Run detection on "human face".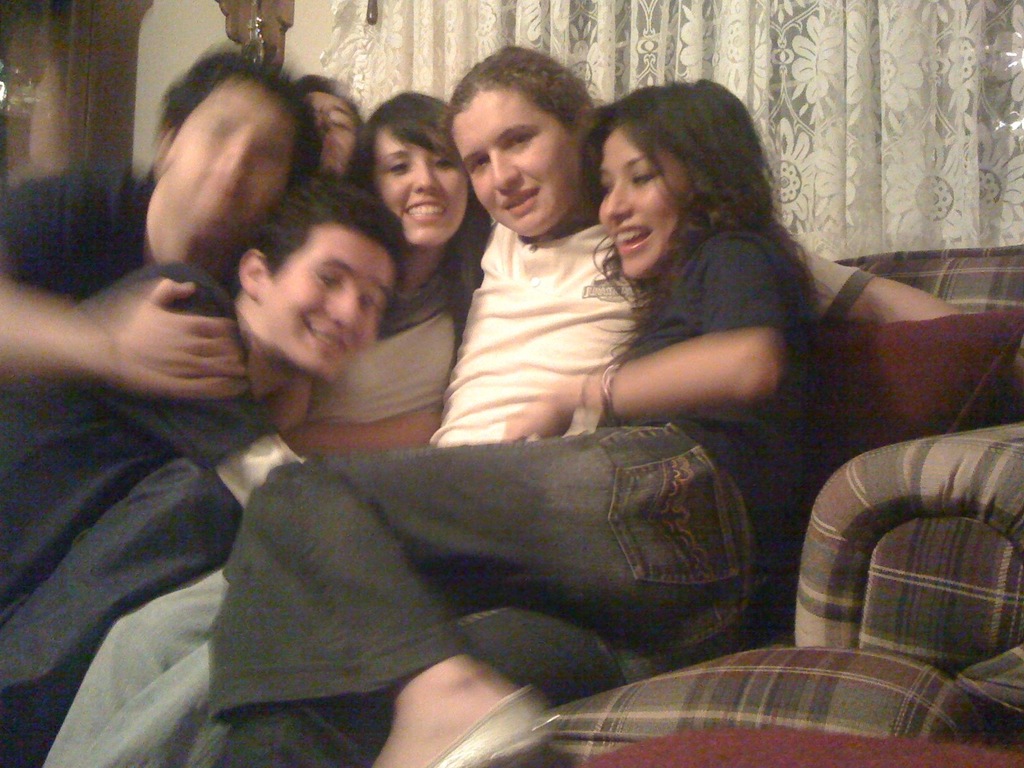
Result: (302, 89, 367, 176).
